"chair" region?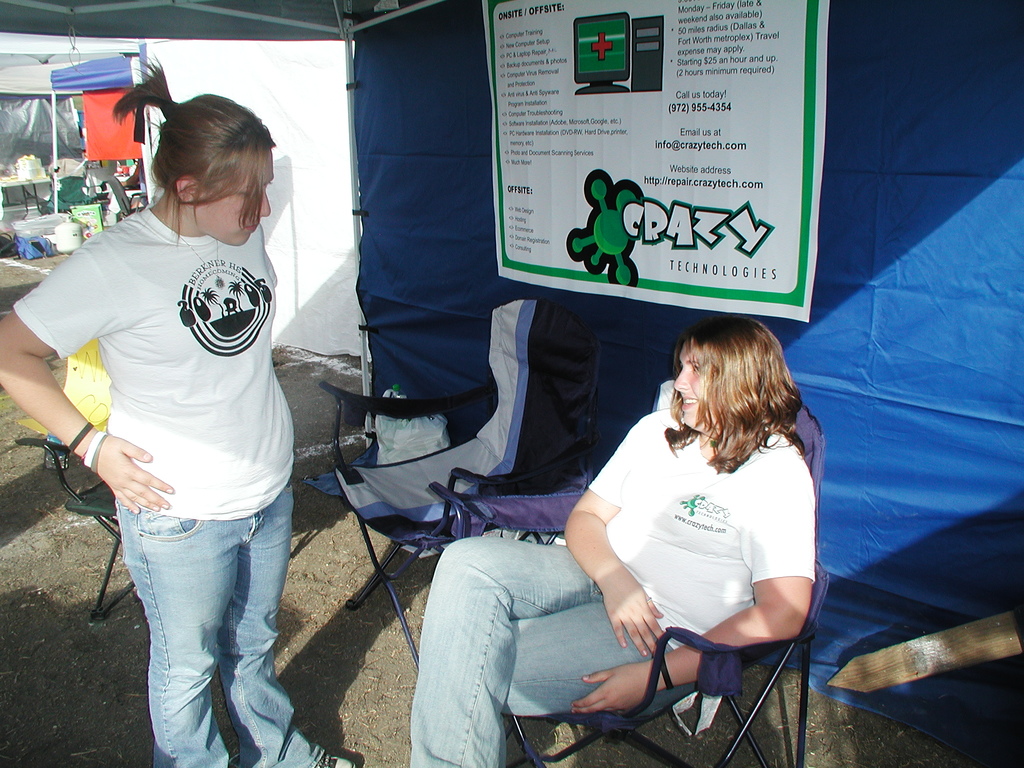
Rect(460, 465, 813, 746)
